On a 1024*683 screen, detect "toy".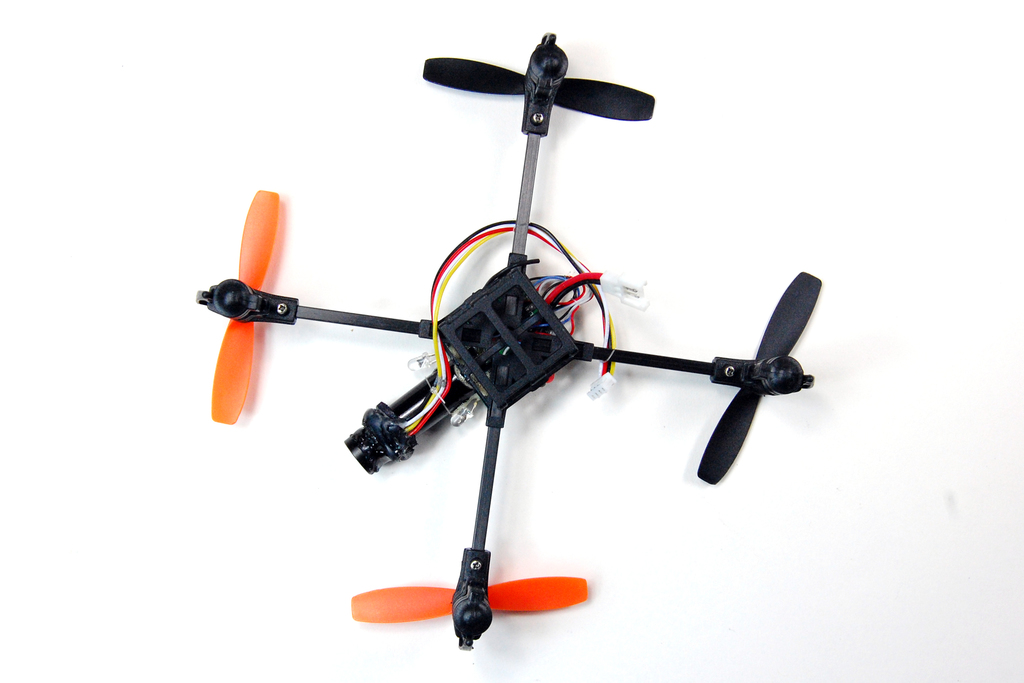
rect(179, 22, 828, 665).
